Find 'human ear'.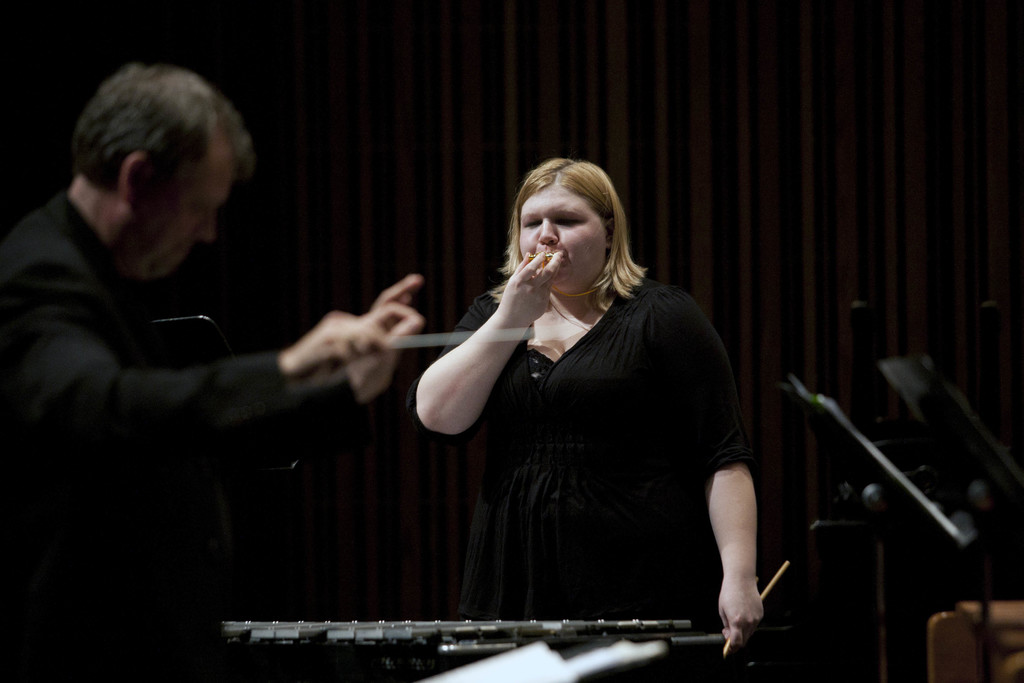
602 215 616 245.
